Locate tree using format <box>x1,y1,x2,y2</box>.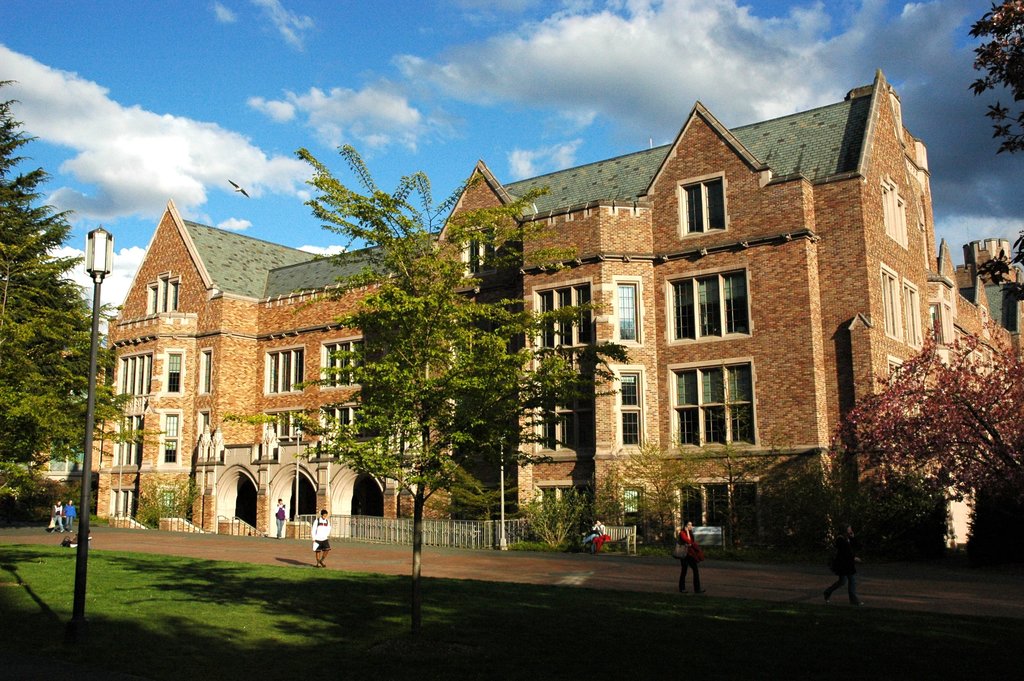
<box>124,466,207,533</box>.
